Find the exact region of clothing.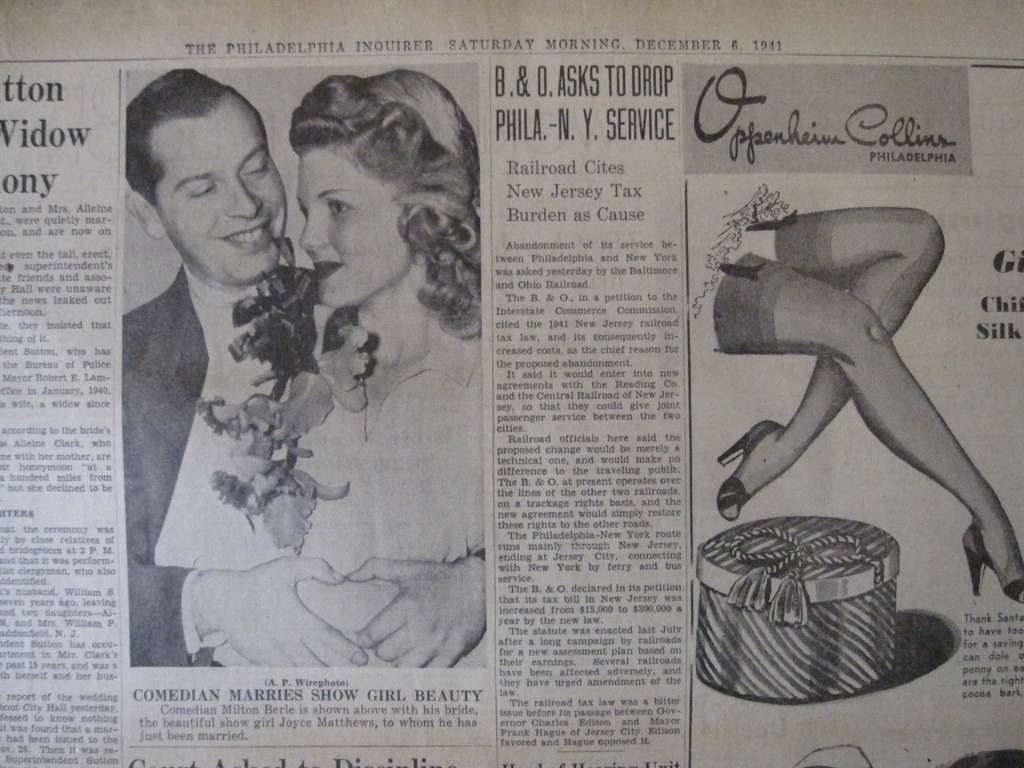
Exact region: left=188, top=302, right=485, bottom=682.
